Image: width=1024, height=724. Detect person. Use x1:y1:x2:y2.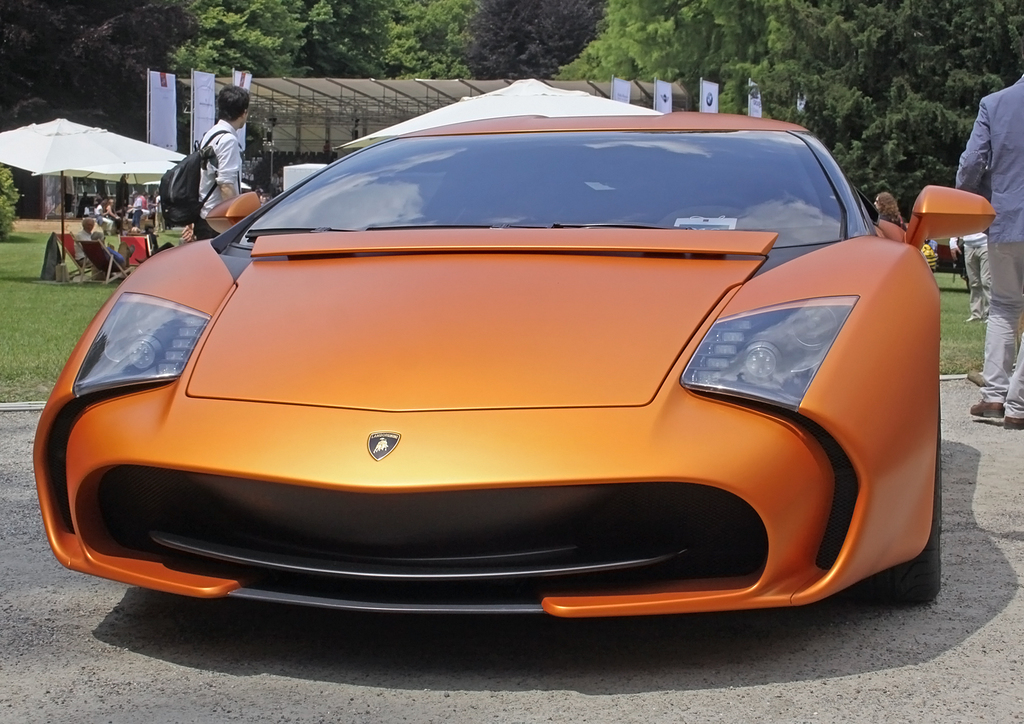
130:186:147:225.
